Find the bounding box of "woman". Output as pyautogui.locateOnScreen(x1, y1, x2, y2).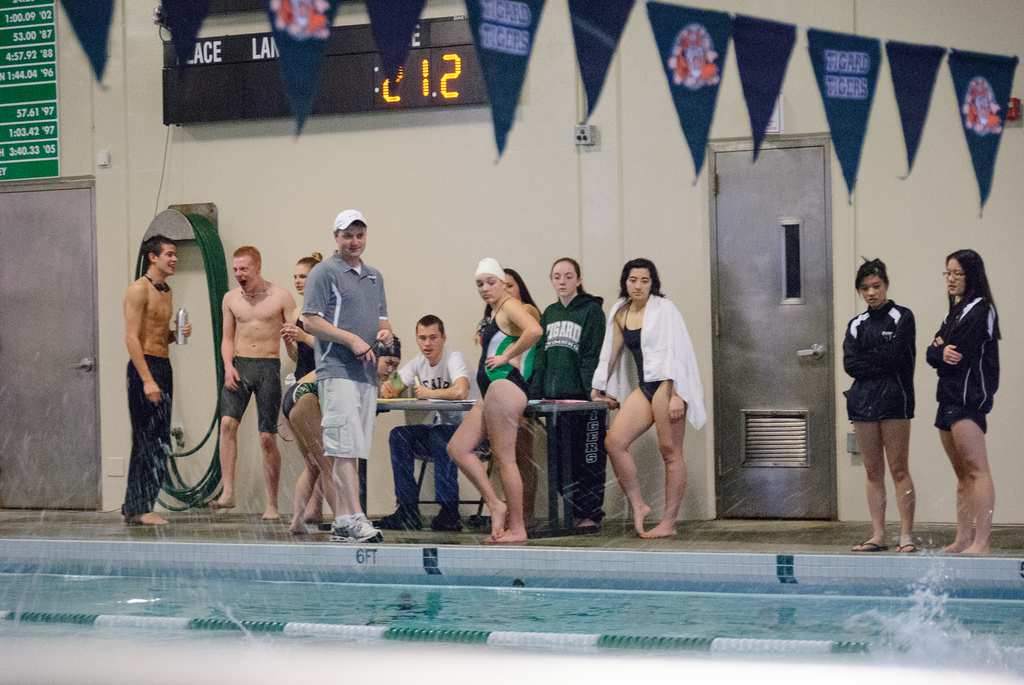
pyautogui.locateOnScreen(278, 334, 403, 536).
